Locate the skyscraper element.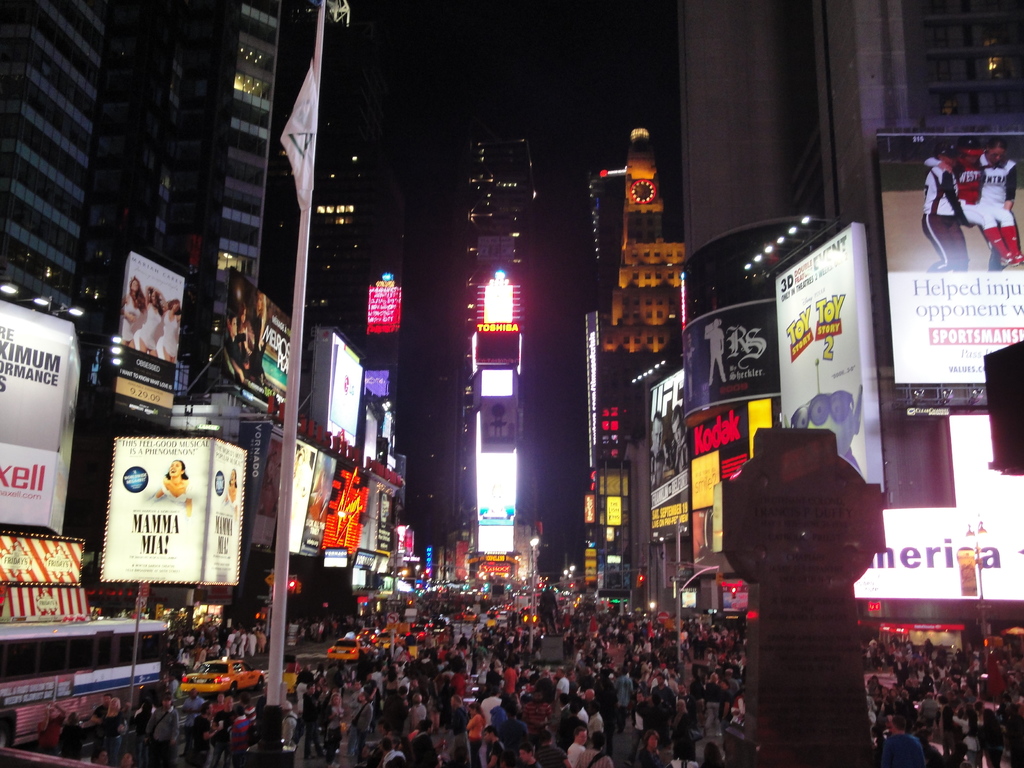
Element bbox: [658, 0, 1023, 657].
